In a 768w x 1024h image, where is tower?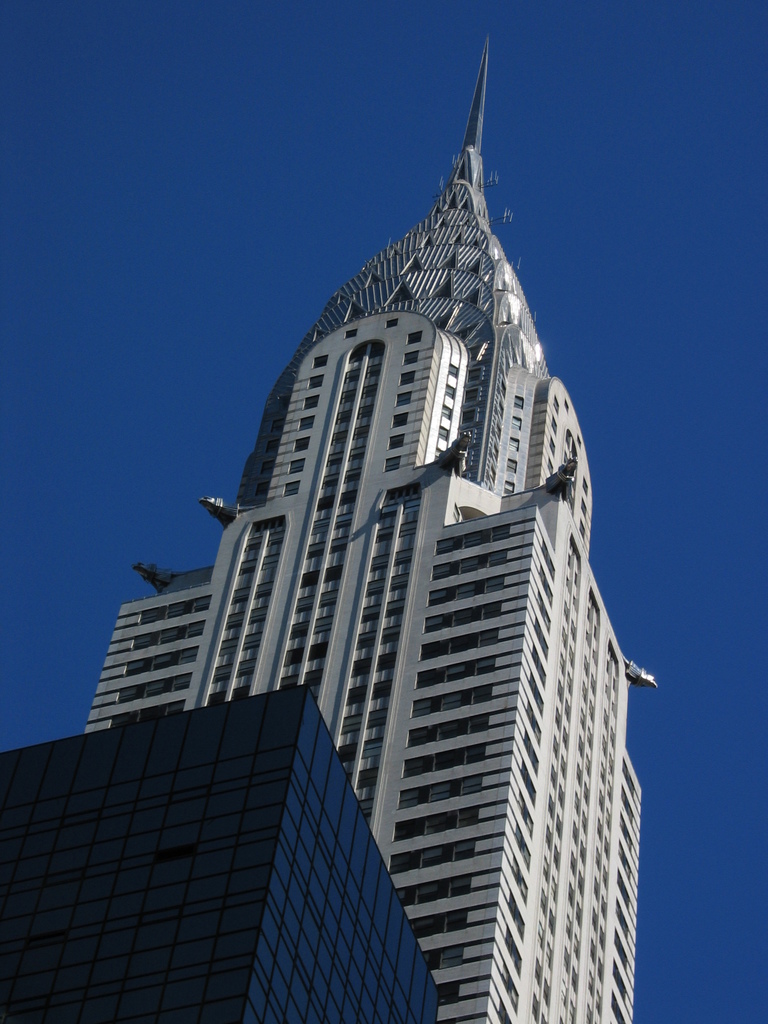
[x1=164, y1=92, x2=577, y2=869].
